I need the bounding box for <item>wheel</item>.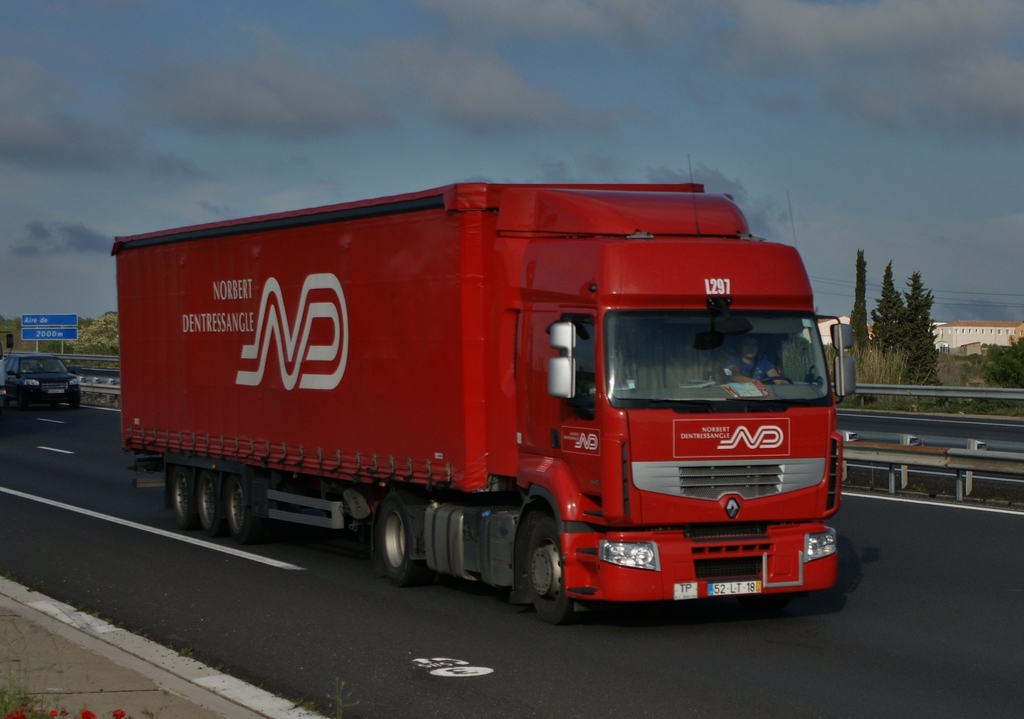
Here it is: (left=199, top=468, right=228, bottom=537).
